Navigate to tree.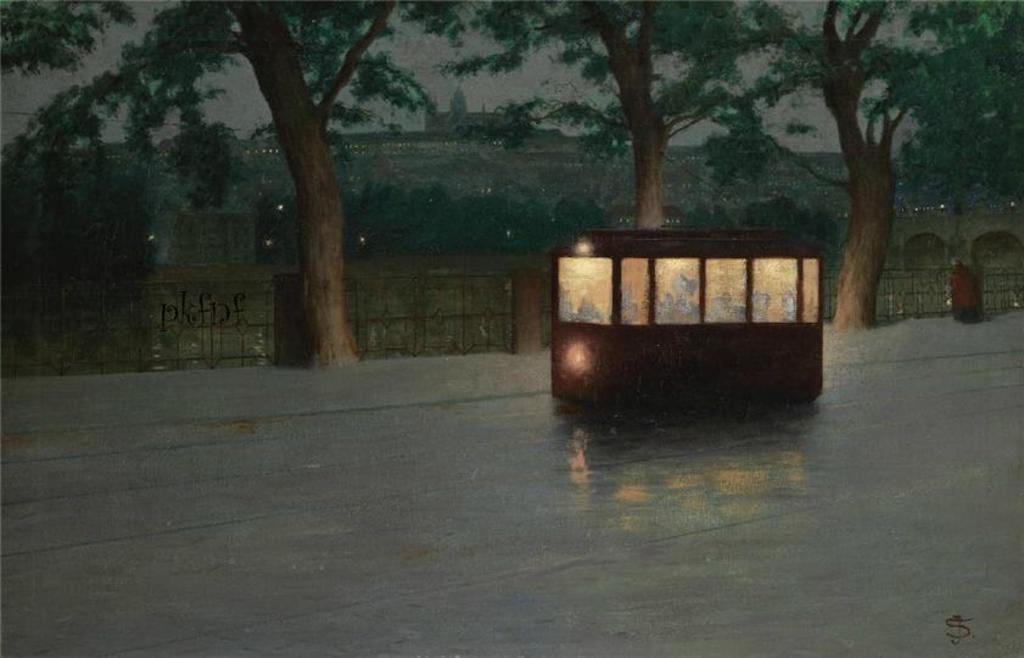
Navigation target: select_region(0, 0, 446, 367).
